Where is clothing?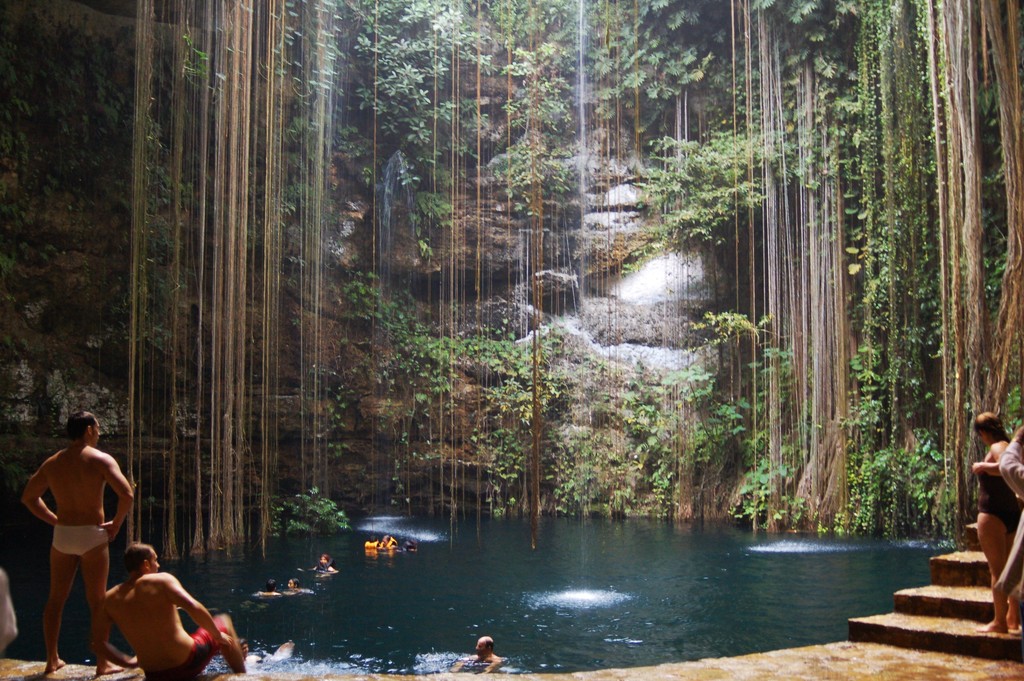
BBox(971, 464, 1022, 533).
